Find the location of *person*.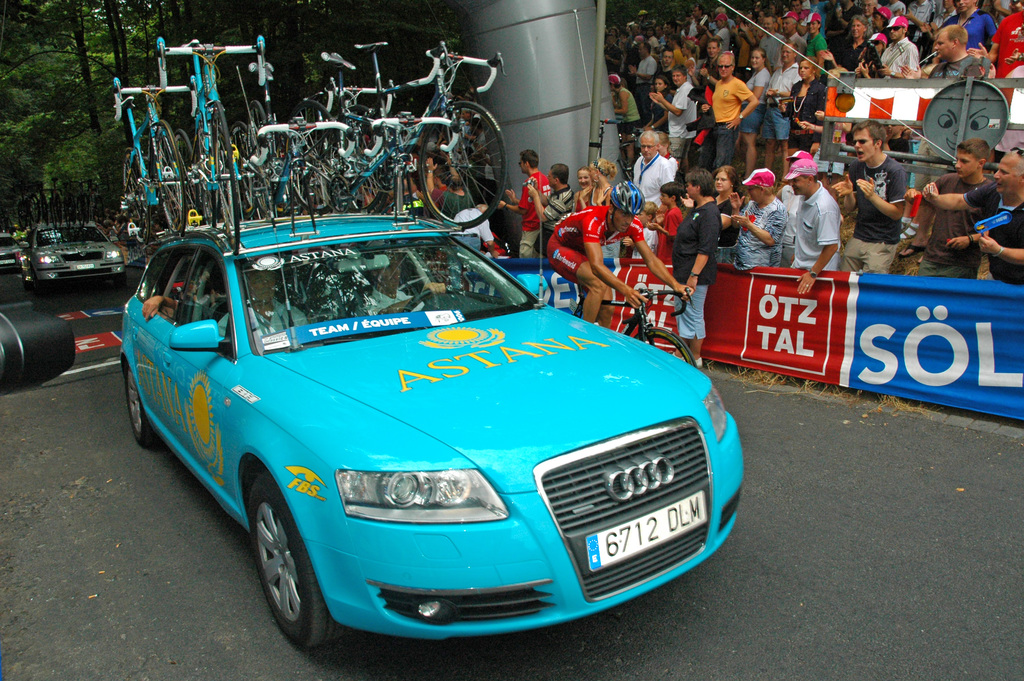
Location: locate(668, 164, 720, 365).
